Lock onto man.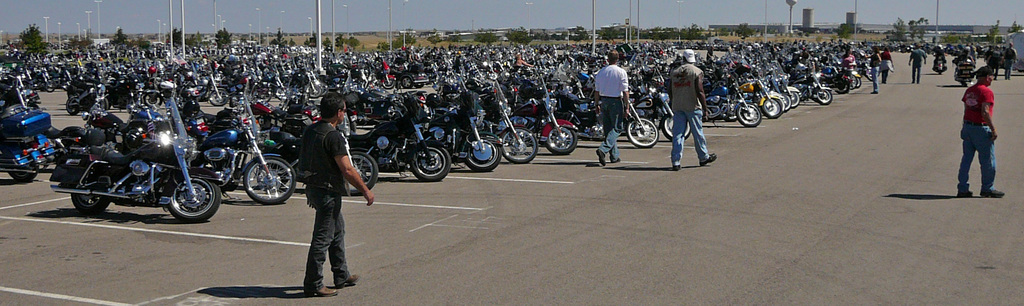
Locked: (671,49,718,170).
